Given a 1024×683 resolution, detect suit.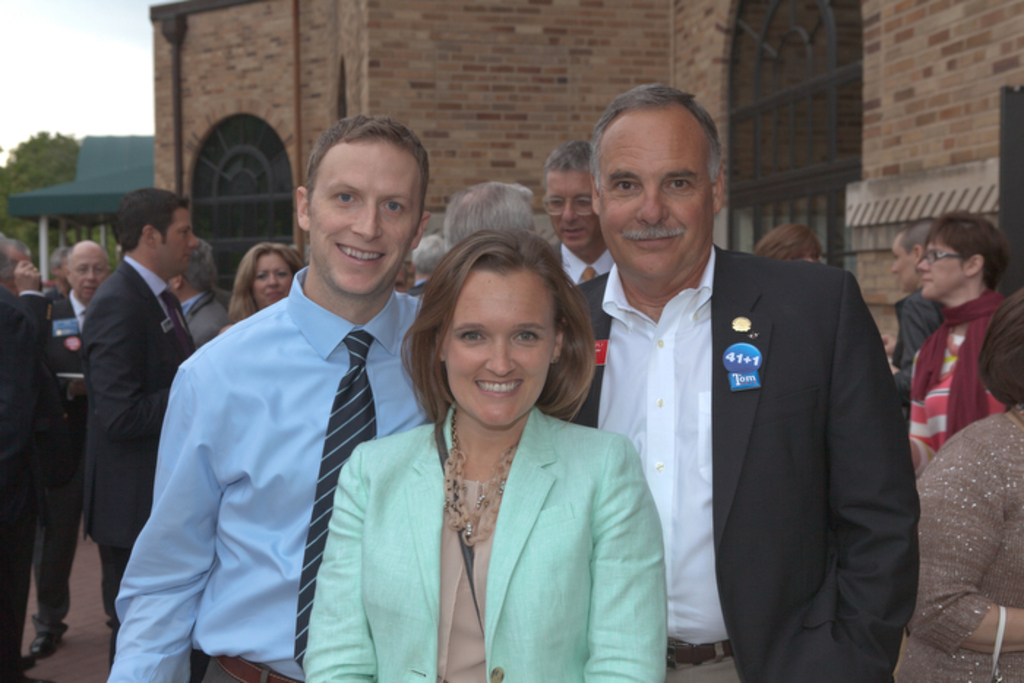
select_region(301, 404, 670, 682).
